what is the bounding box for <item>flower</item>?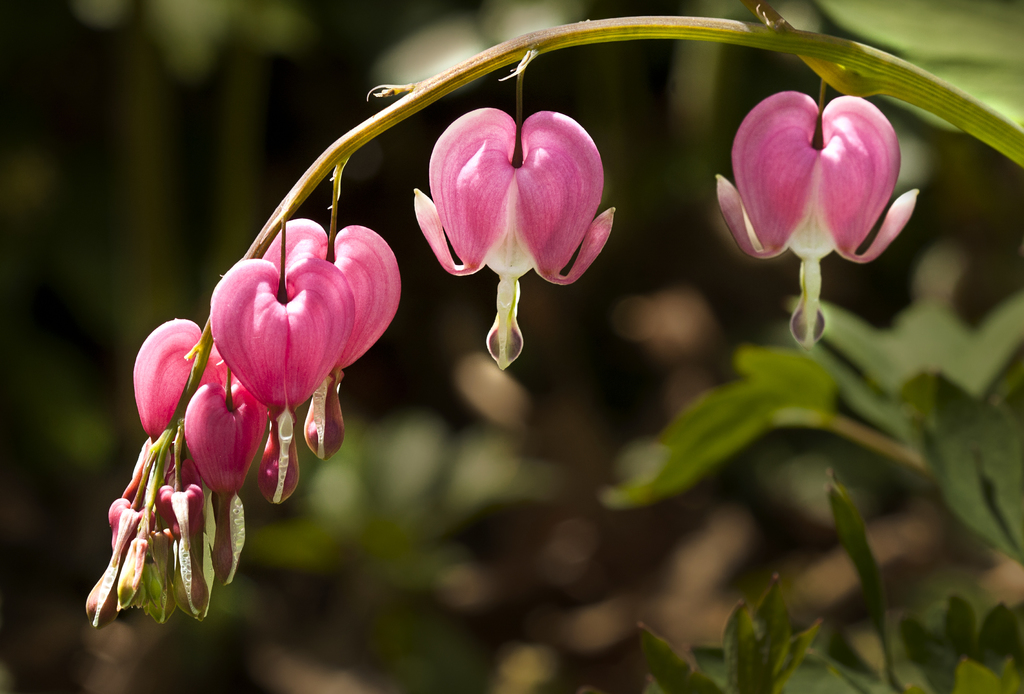
(left=412, top=105, right=614, bottom=372).
